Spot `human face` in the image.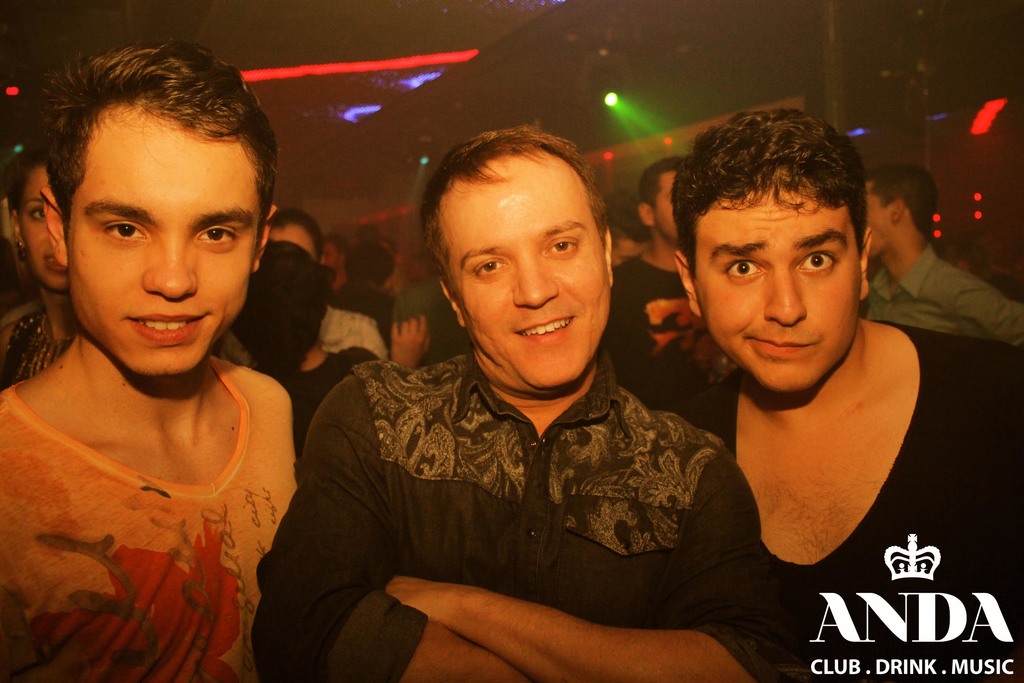
`human face` found at [696, 186, 865, 397].
